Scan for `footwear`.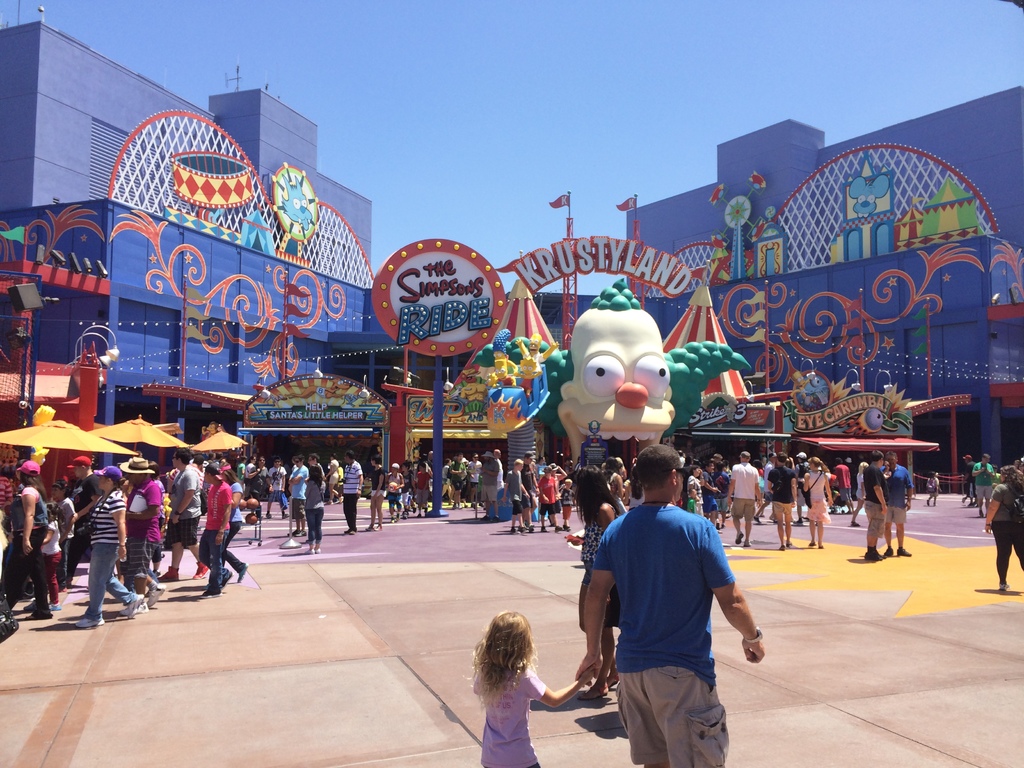
Scan result: <region>819, 547, 824, 550</region>.
